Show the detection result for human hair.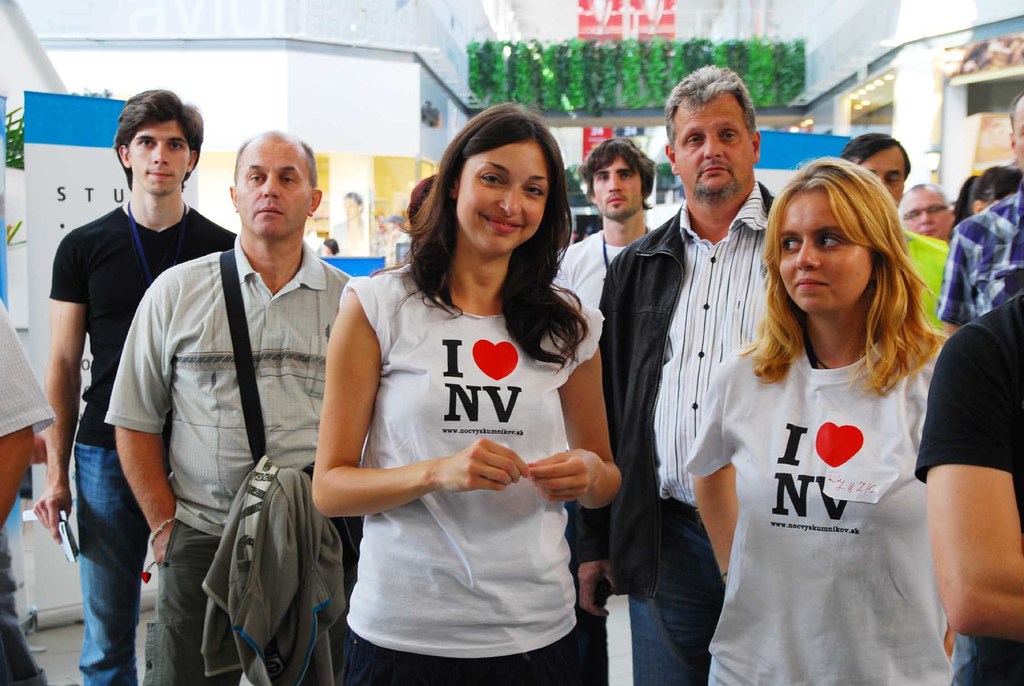
397, 99, 588, 379.
